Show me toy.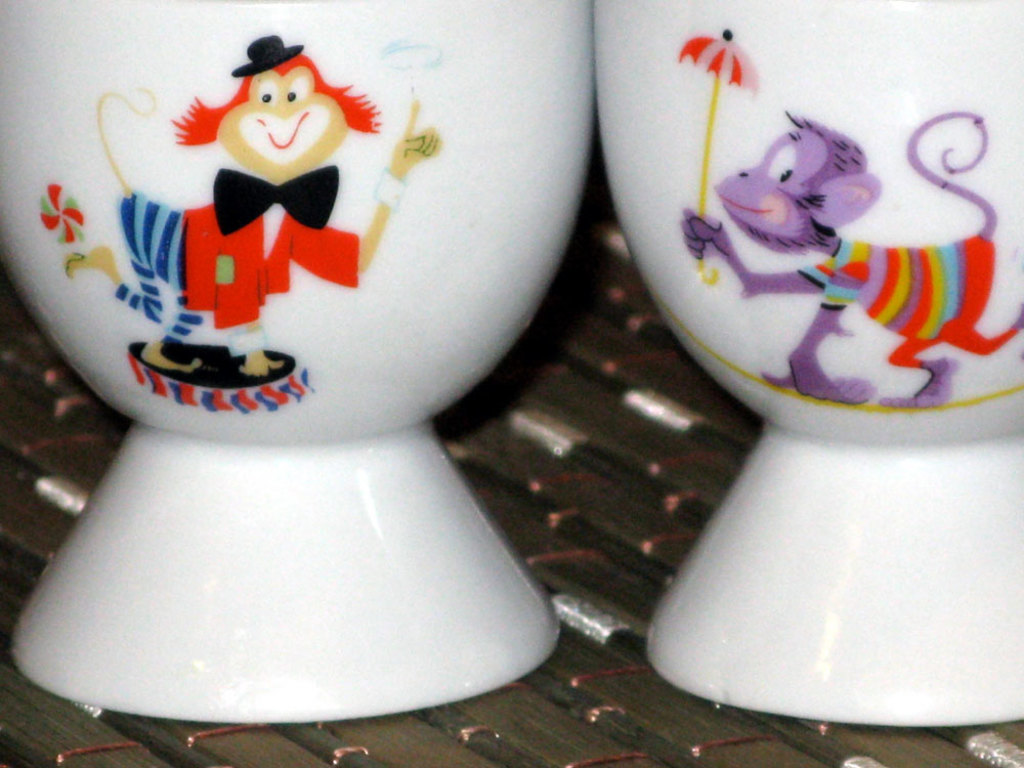
toy is here: <region>14, 10, 623, 705</region>.
